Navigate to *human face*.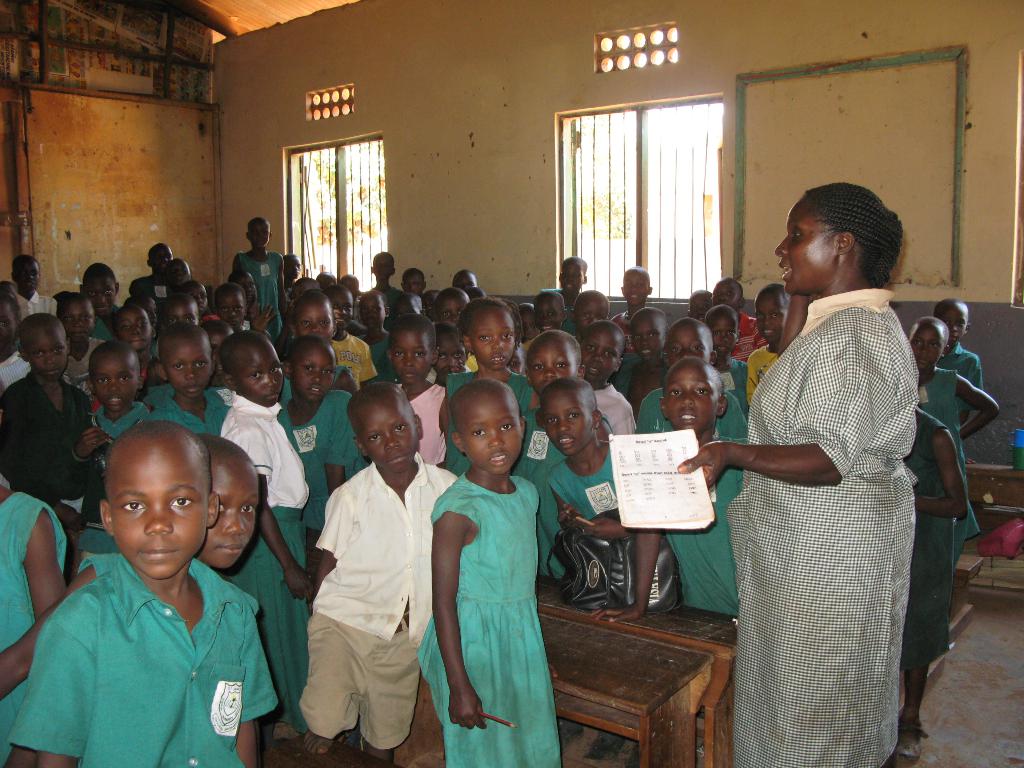
Navigation target: 389, 324, 429, 388.
